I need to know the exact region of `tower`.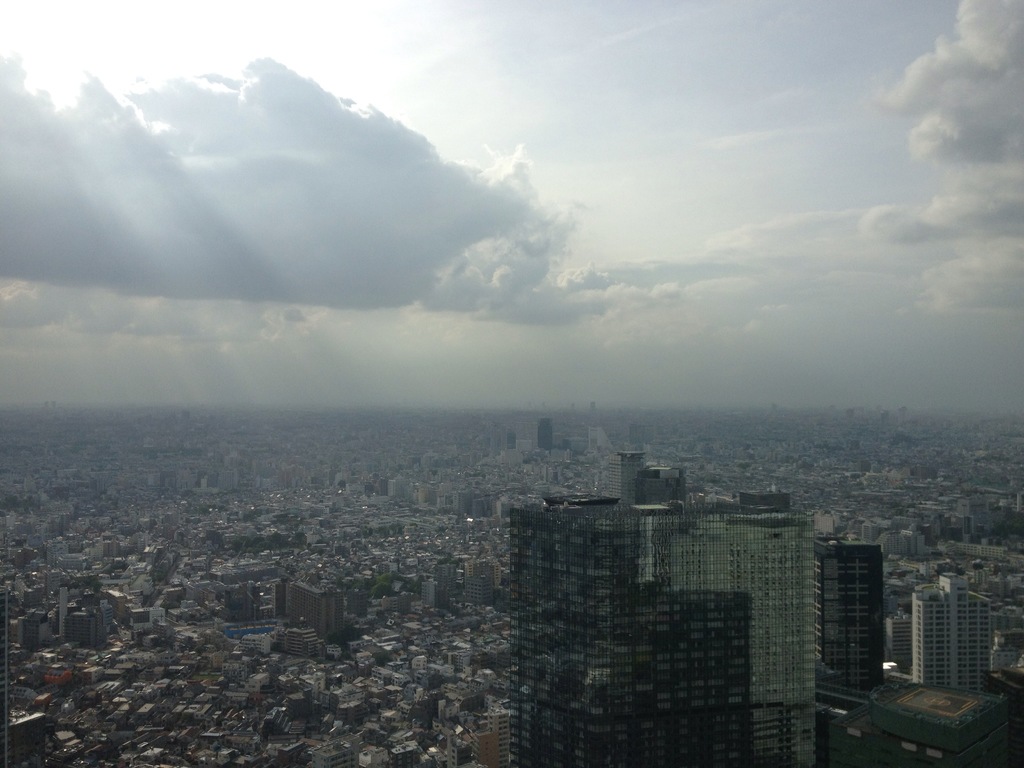
Region: <bbox>534, 417, 549, 446</bbox>.
